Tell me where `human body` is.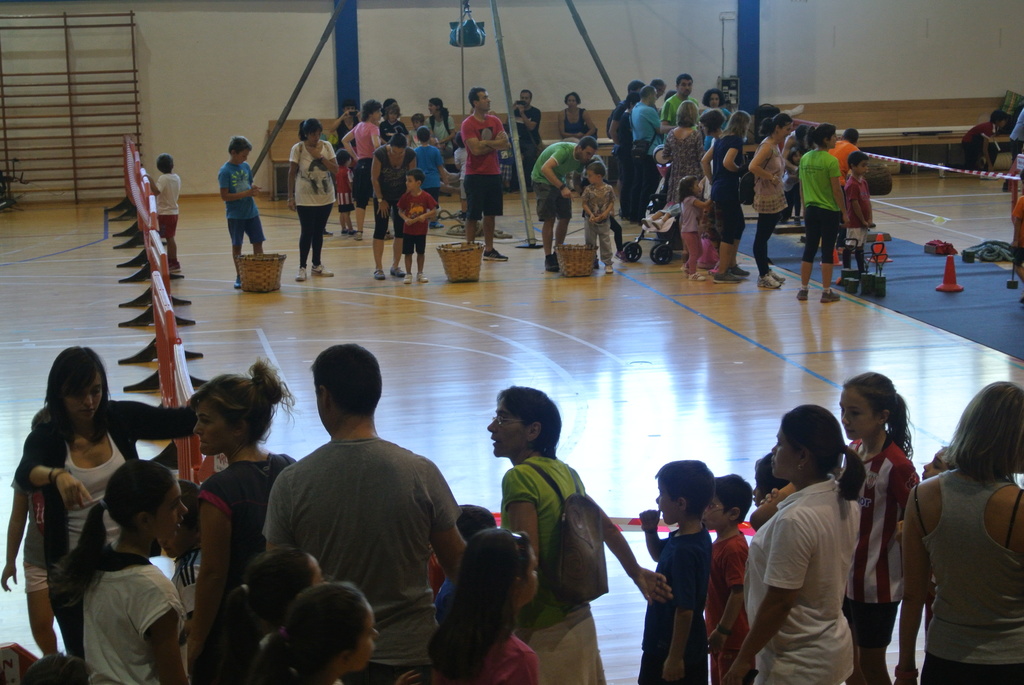
`human body` is at select_region(438, 633, 540, 684).
